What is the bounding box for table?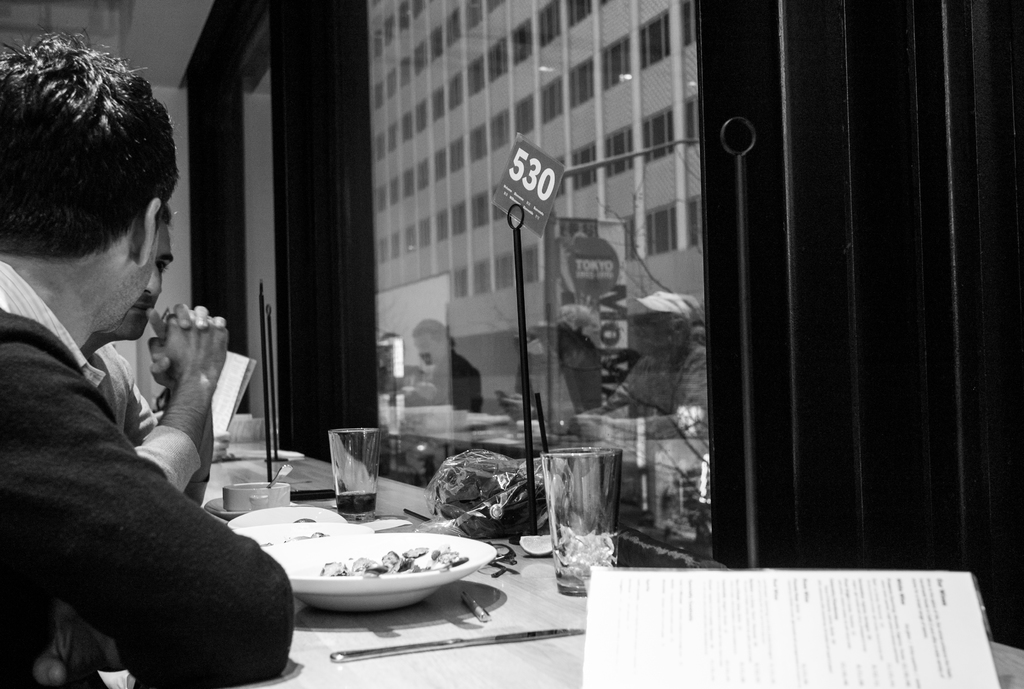
<box>195,437,1023,688</box>.
